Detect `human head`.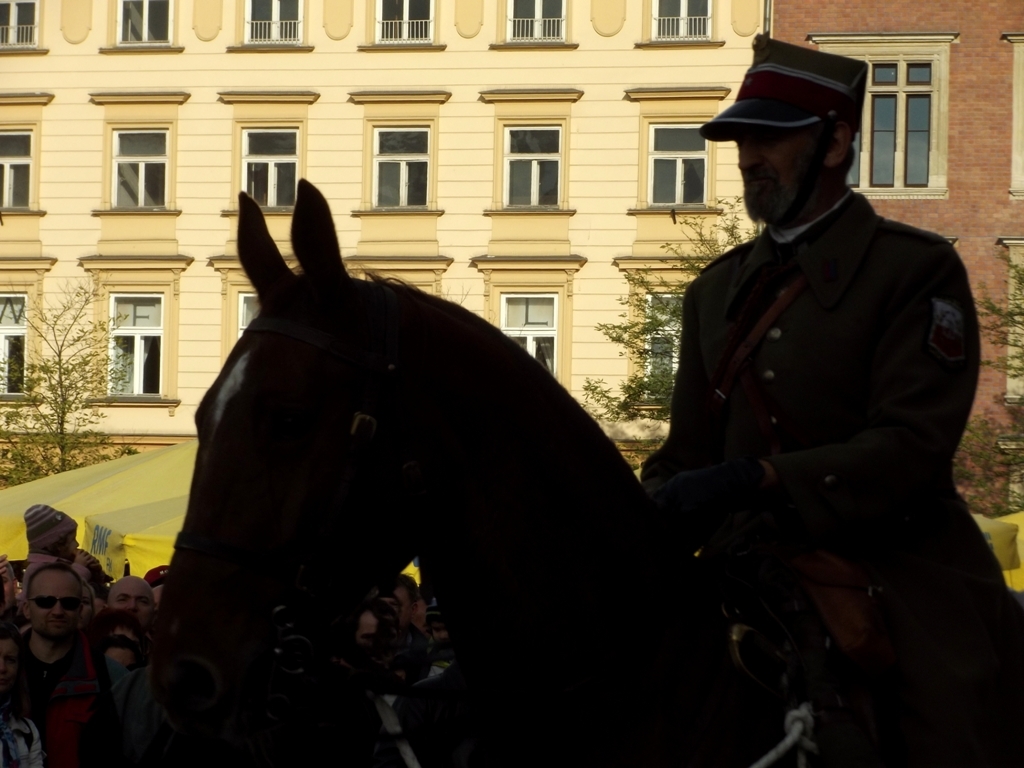
Detected at bbox=(24, 503, 78, 561).
